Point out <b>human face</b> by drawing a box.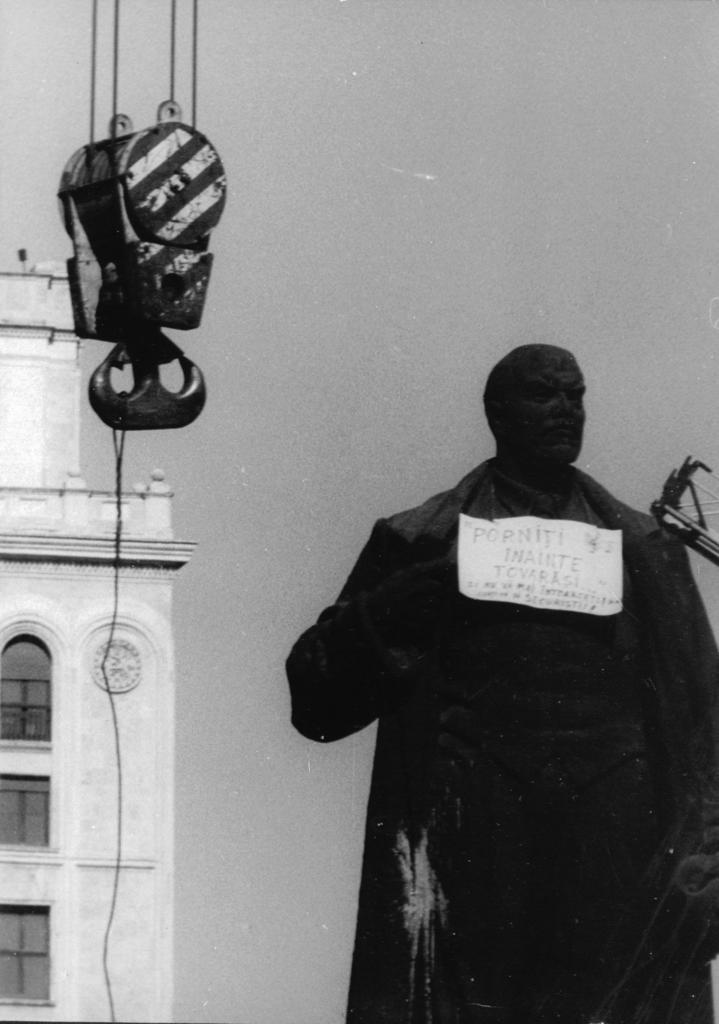
{"x1": 501, "y1": 352, "x2": 586, "y2": 469}.
